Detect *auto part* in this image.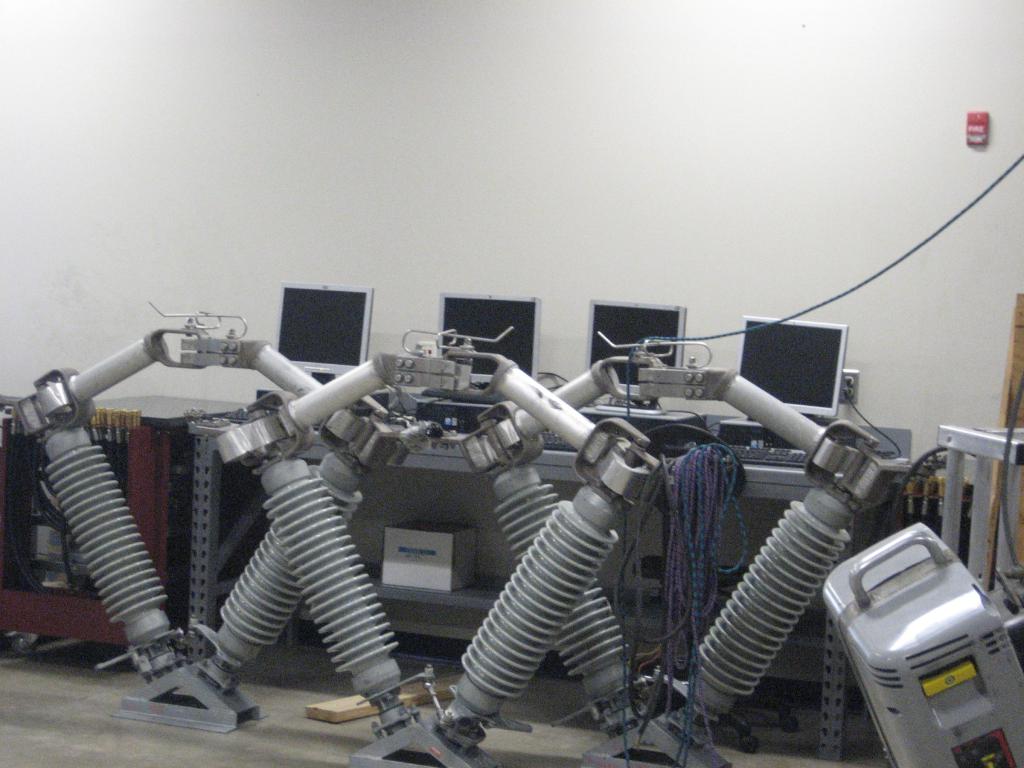
Detection: pyautogui.locateOnScreen(204, 343, 437, 724).
